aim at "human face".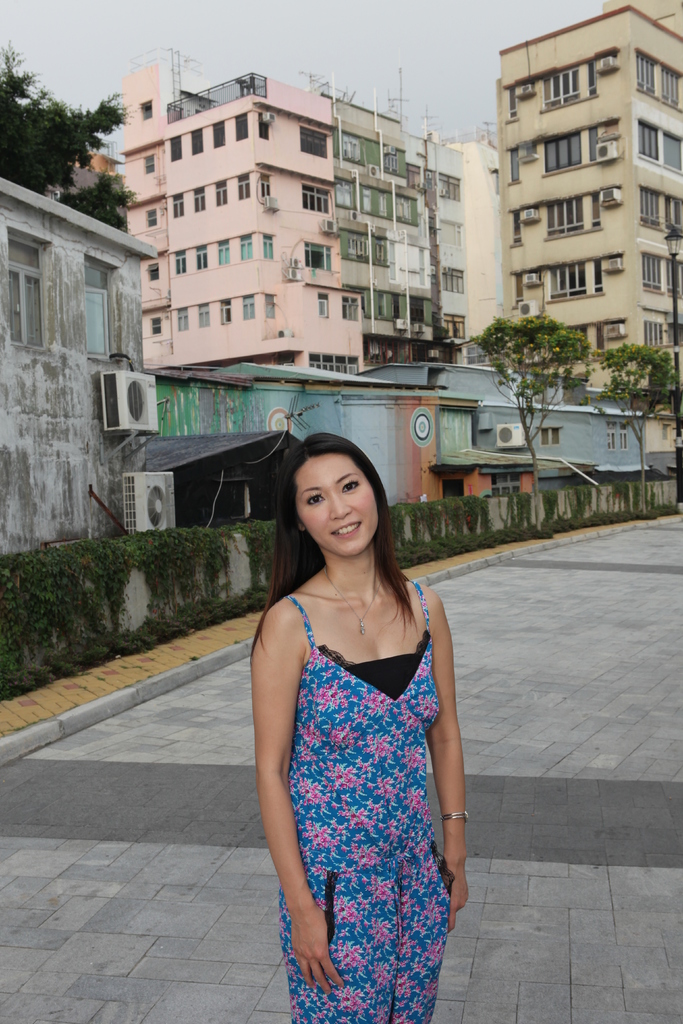
Aimed at (299, 460, 377, 559).
